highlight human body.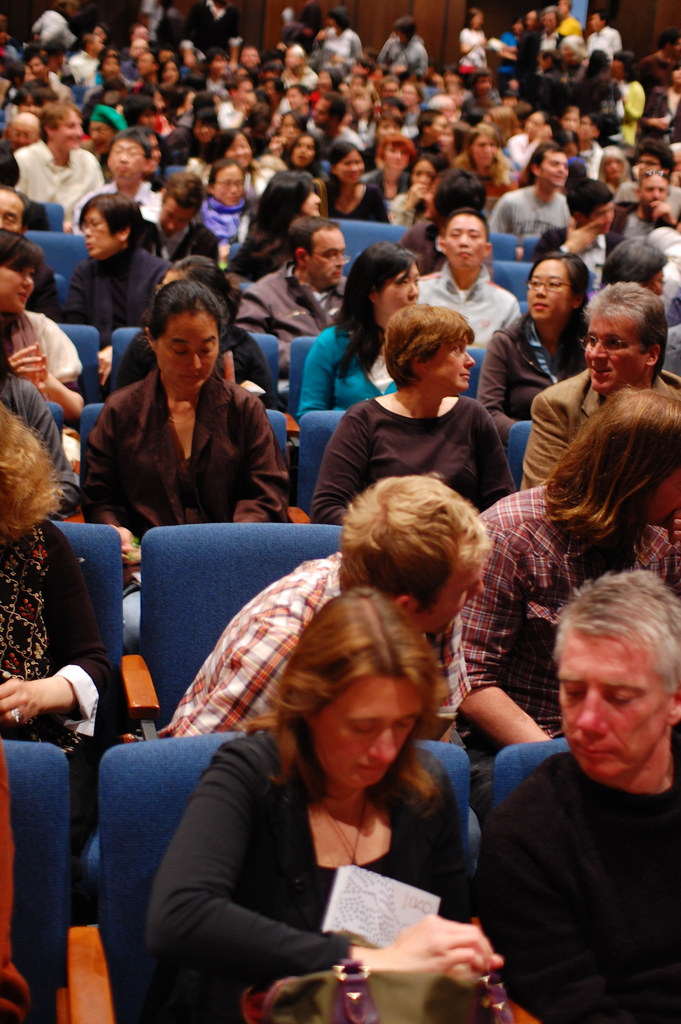
Highlighted region: 120,31,151,97.
